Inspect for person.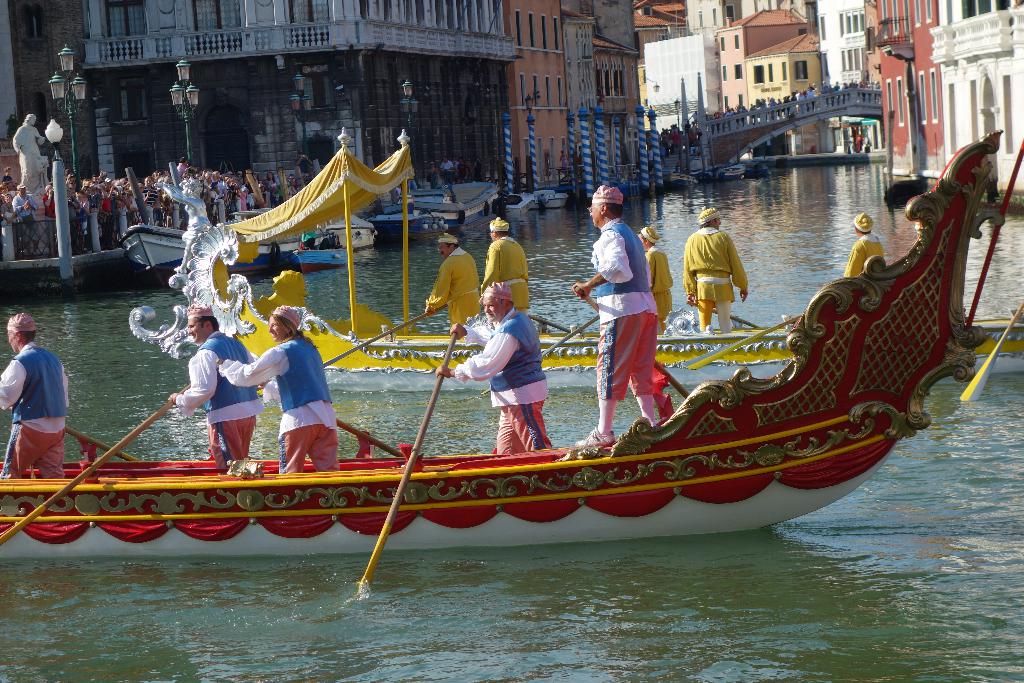
Inspection: BBox(571, 183, 660, 448).
